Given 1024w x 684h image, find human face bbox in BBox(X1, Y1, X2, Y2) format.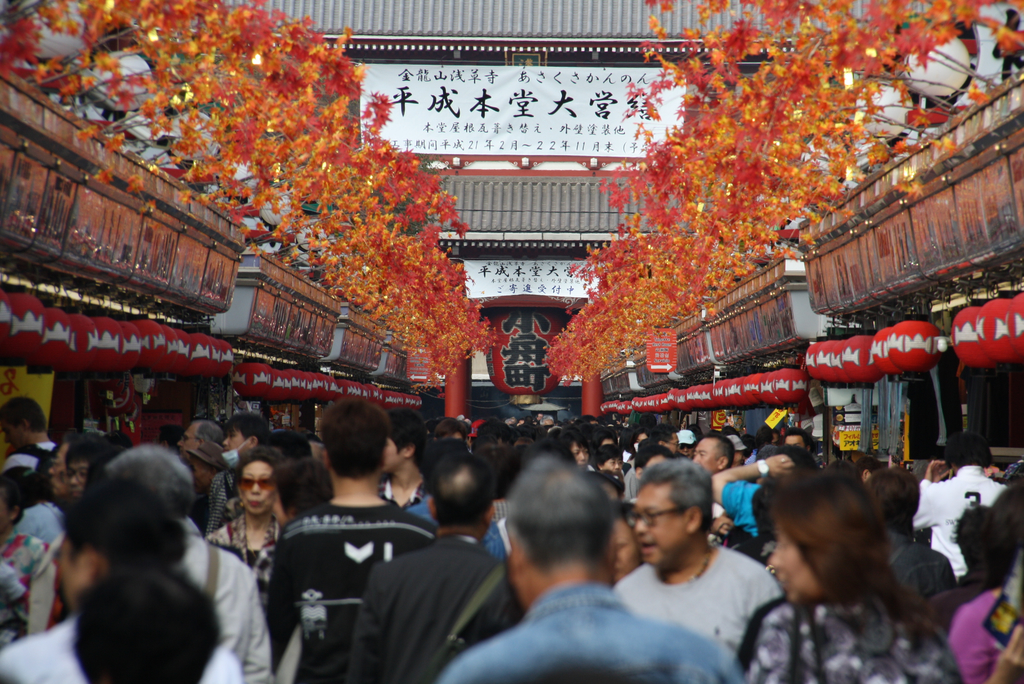
BBox(694, 435, 717, 477).
